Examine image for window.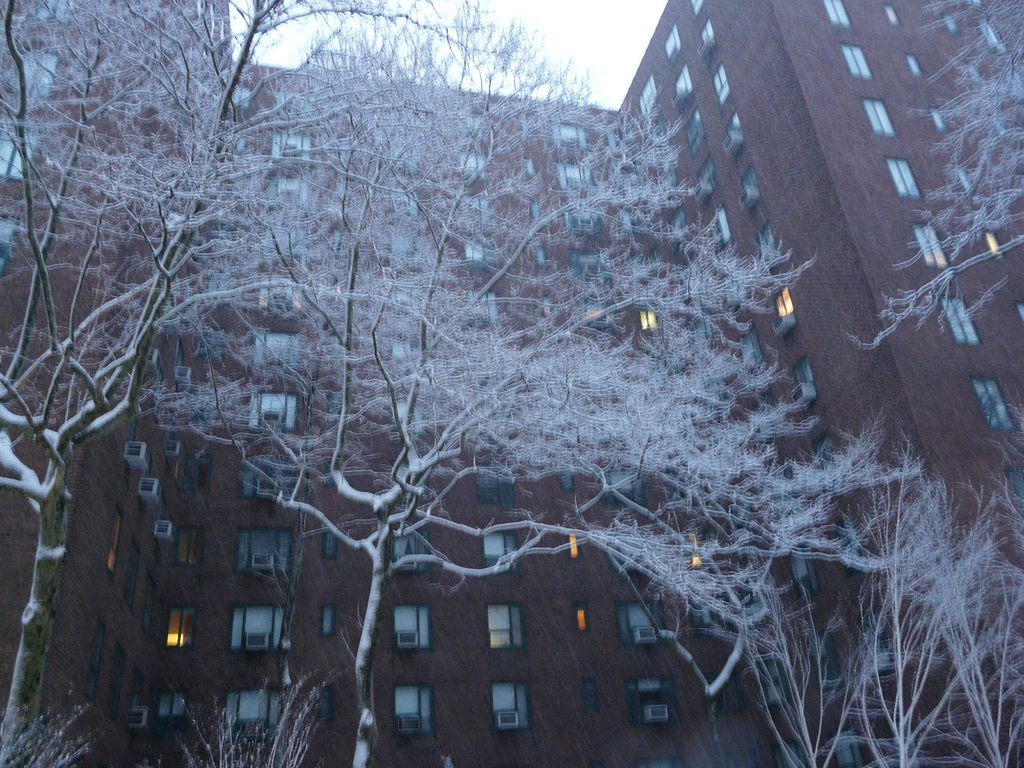
Examination result: bbox(640, 74, 655, 116).
